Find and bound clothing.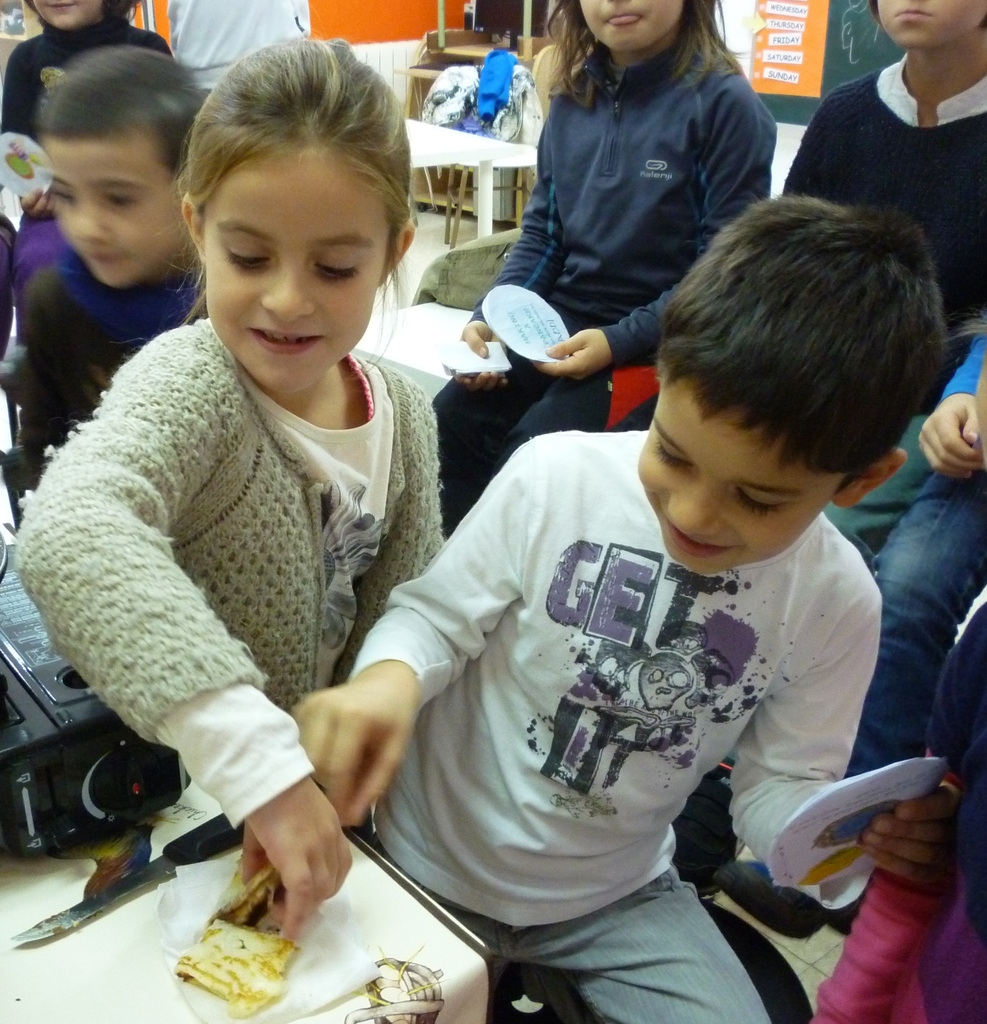
Bound: crop(18, 321, 445, 833).
